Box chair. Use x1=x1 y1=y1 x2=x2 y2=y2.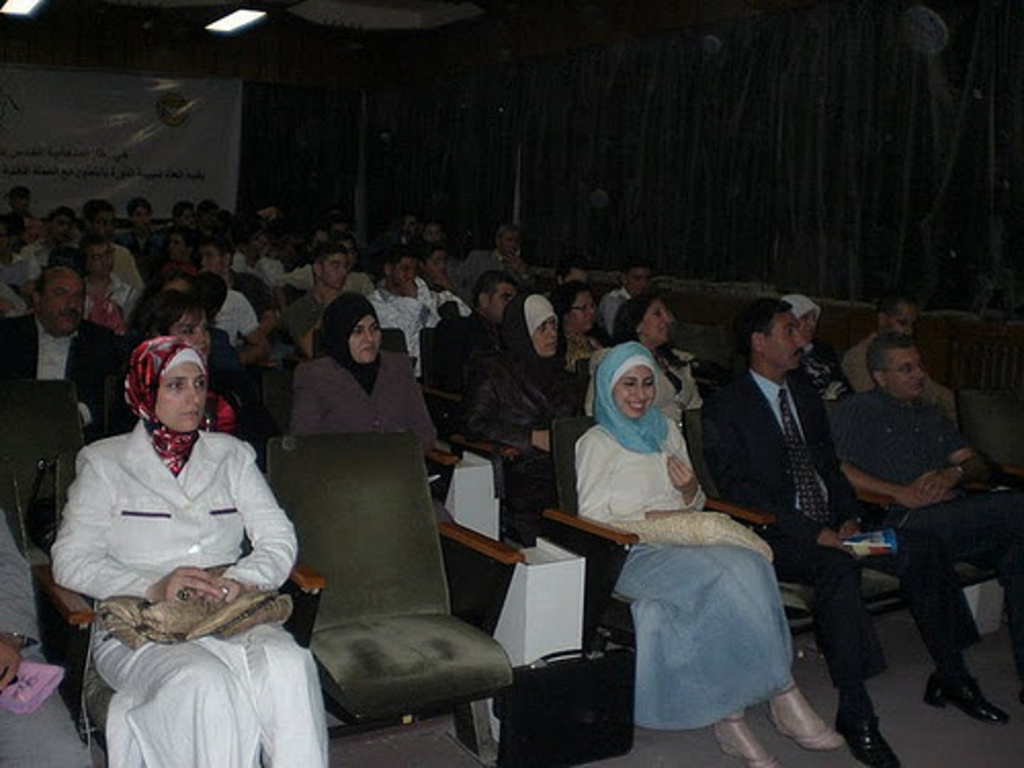
x1=424 y1=338 x2=475 y2=422.
